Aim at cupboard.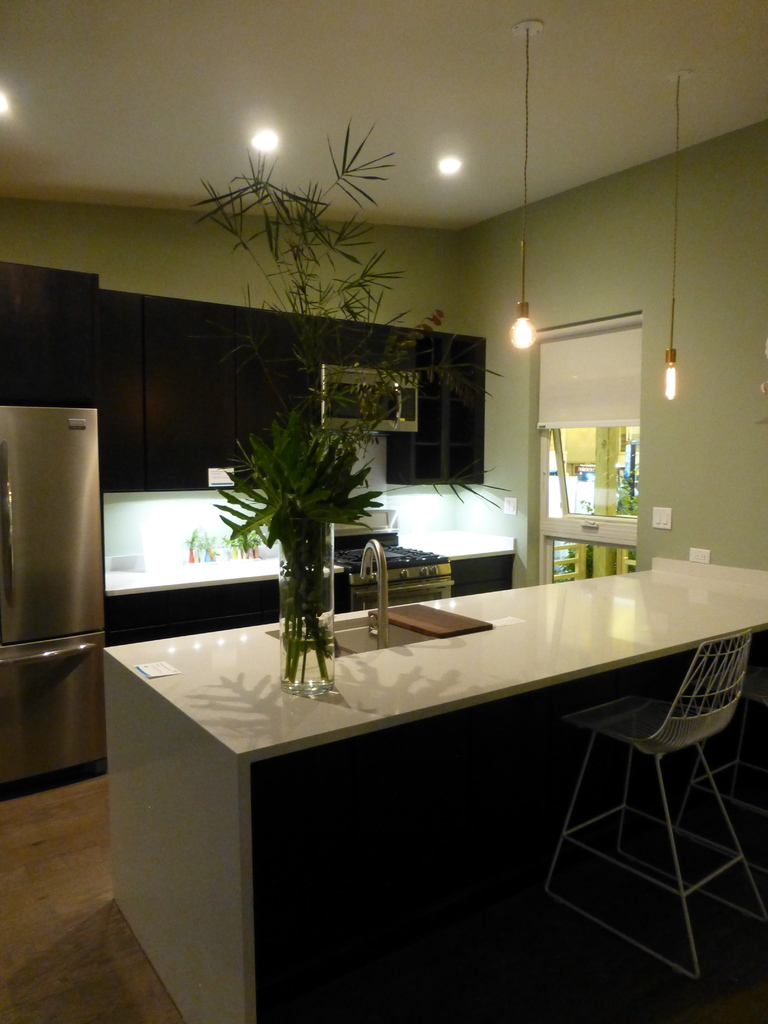
Aimed at crop(3, 268, 481, 487).
